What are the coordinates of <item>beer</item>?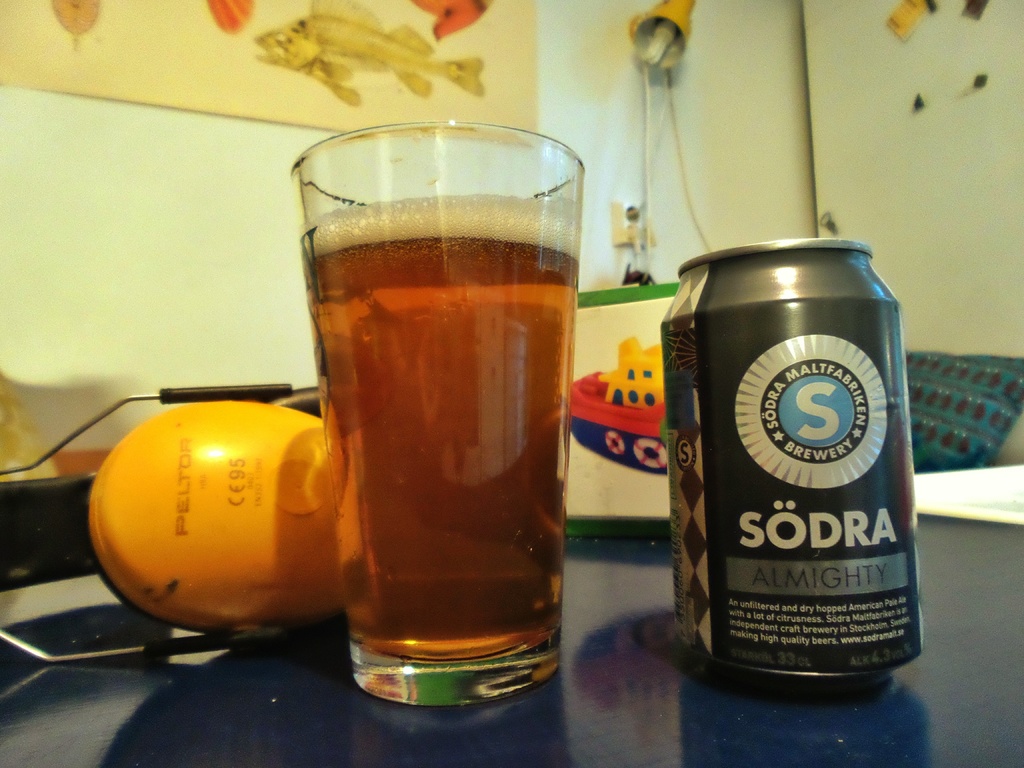
[293,127,580,705].
